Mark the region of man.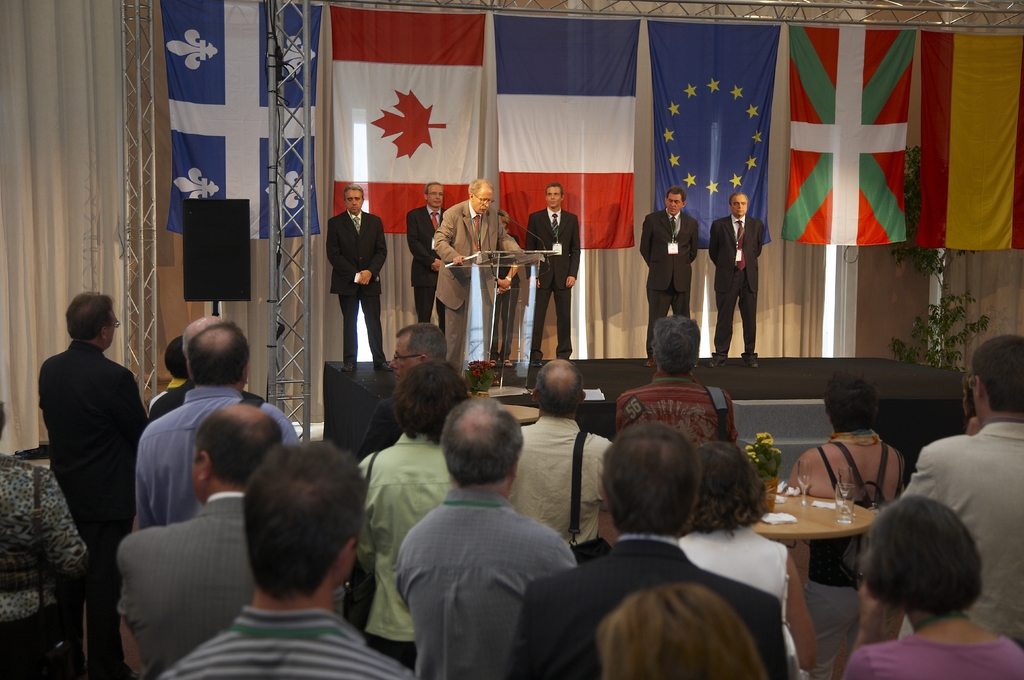
Region: rect(522, 181, 580, 368).
